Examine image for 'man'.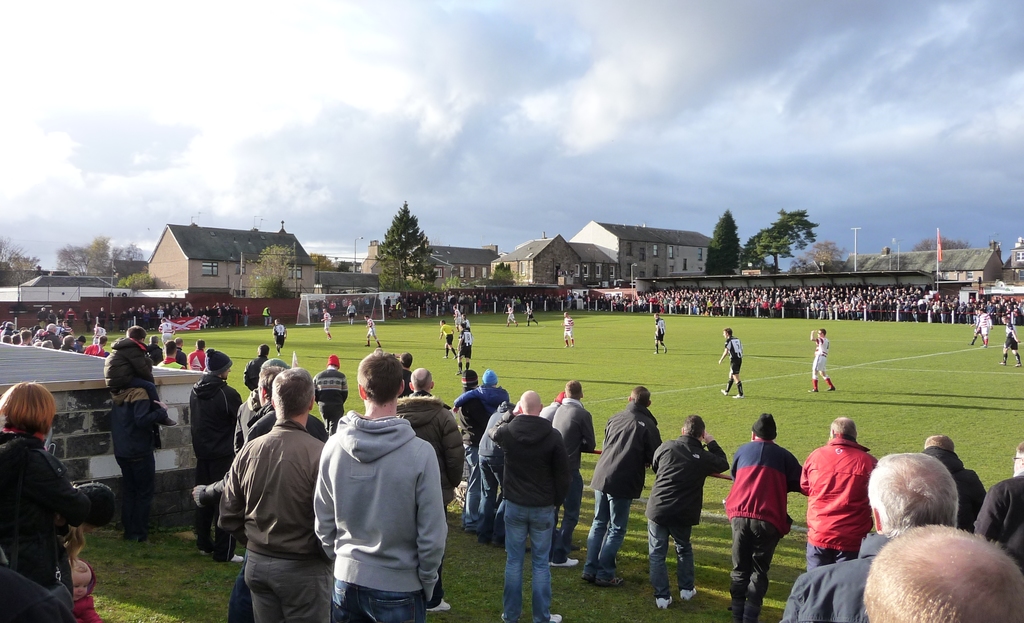
Examination result: bbox=[724, 414, 803, 622].
